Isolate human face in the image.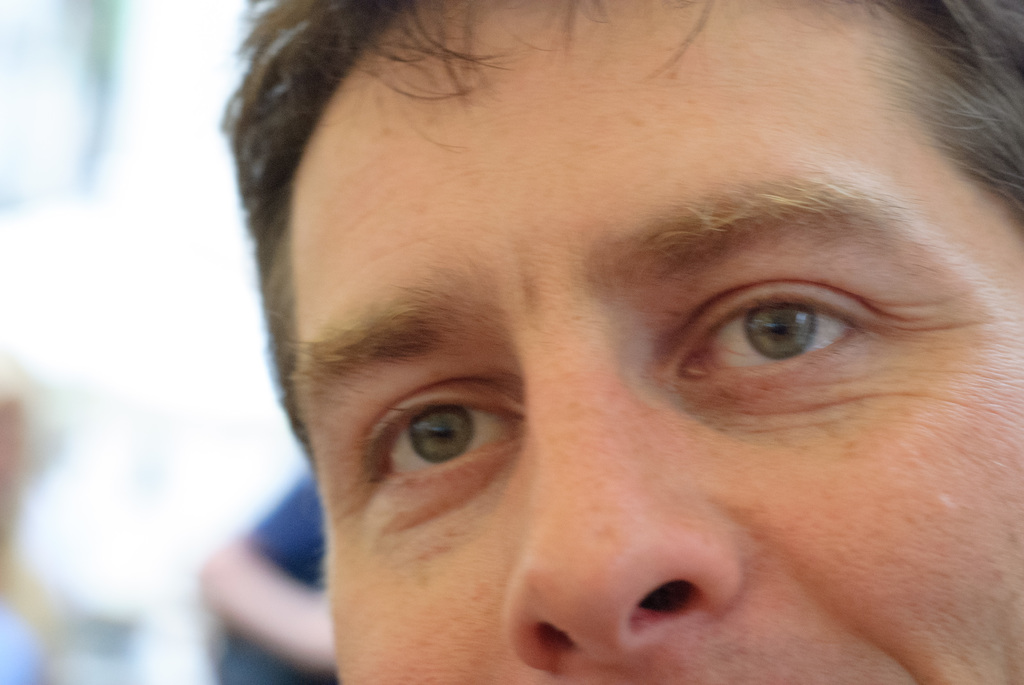
Isolated region: <box>286,0,1023,684</box>.
